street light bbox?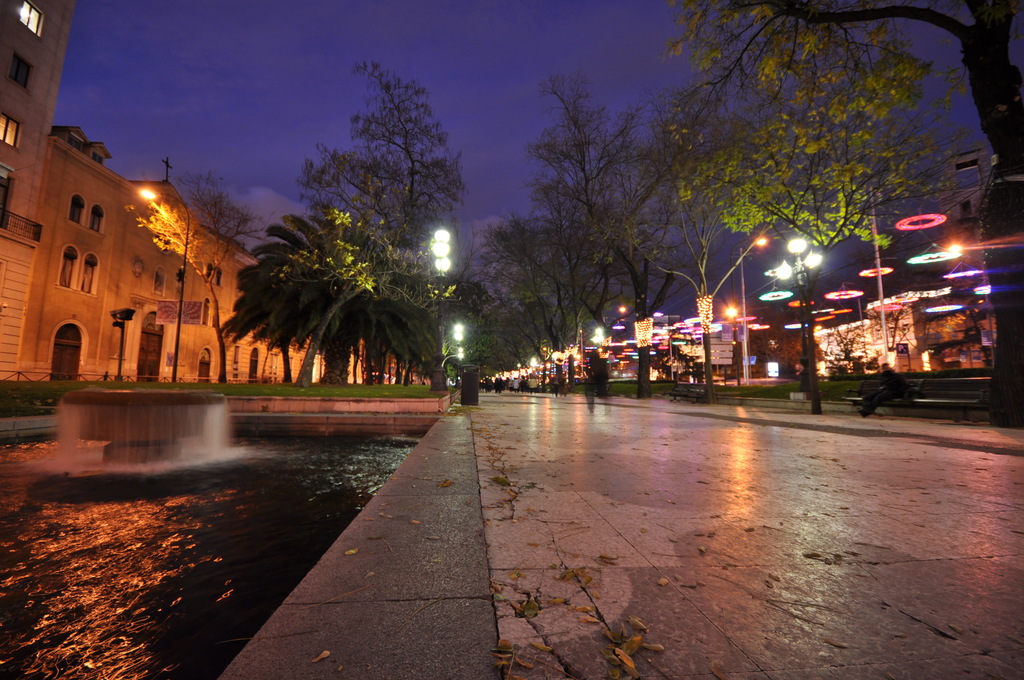
[x1=451, y1=322, x2=465, y2=378]
